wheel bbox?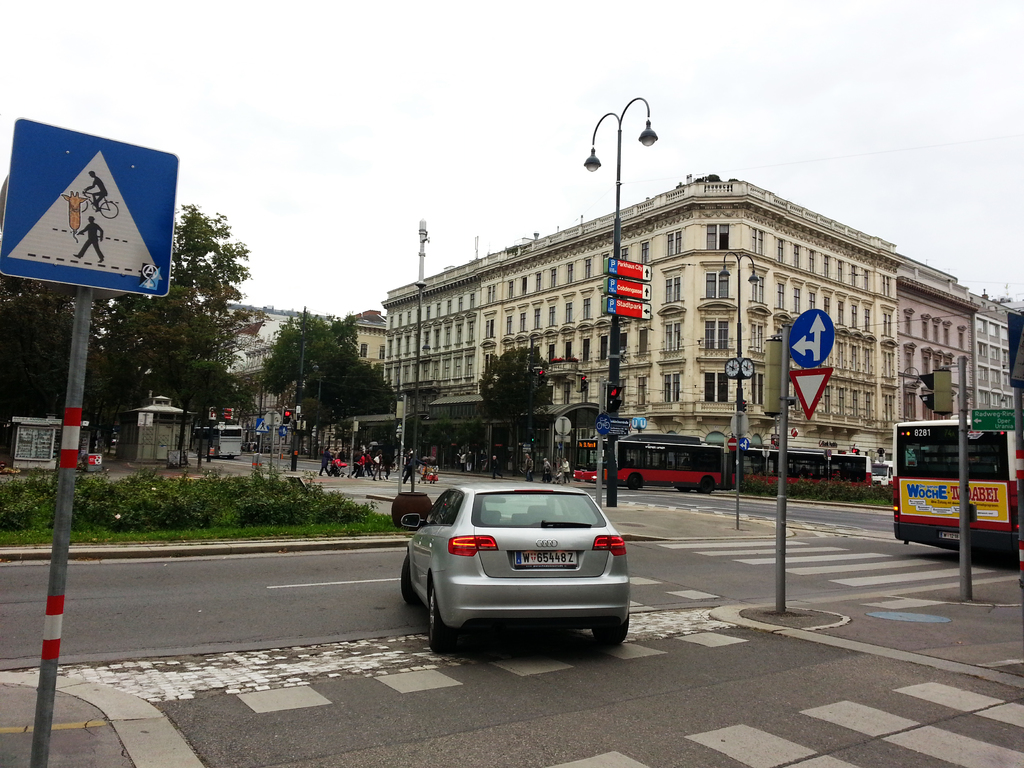
398 552 418 613
